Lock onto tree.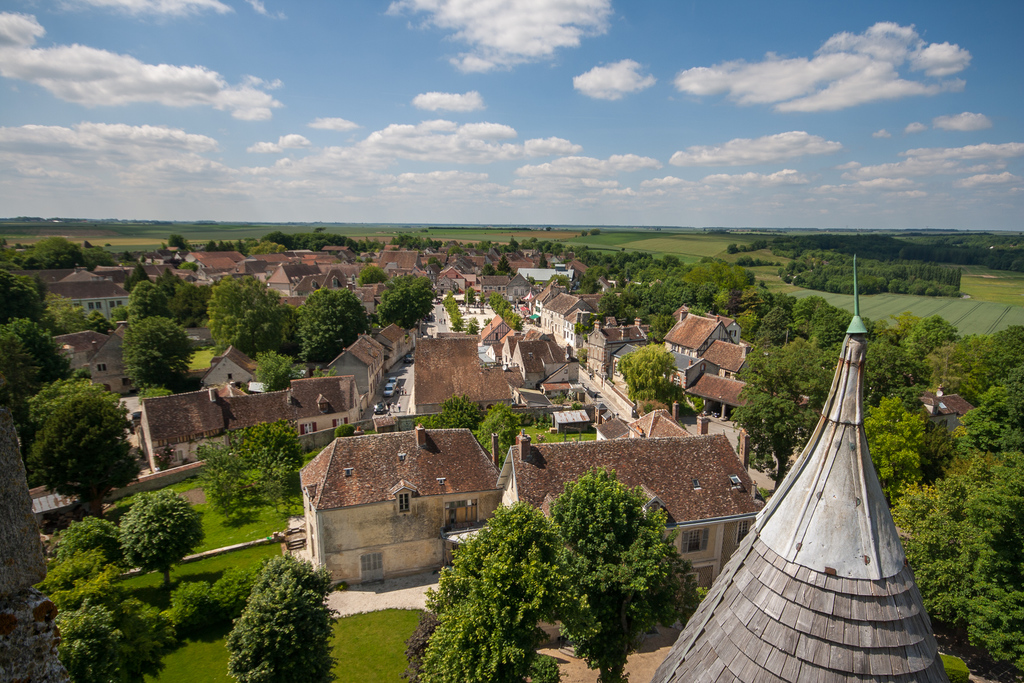
Locked: 164:226:190:247.
